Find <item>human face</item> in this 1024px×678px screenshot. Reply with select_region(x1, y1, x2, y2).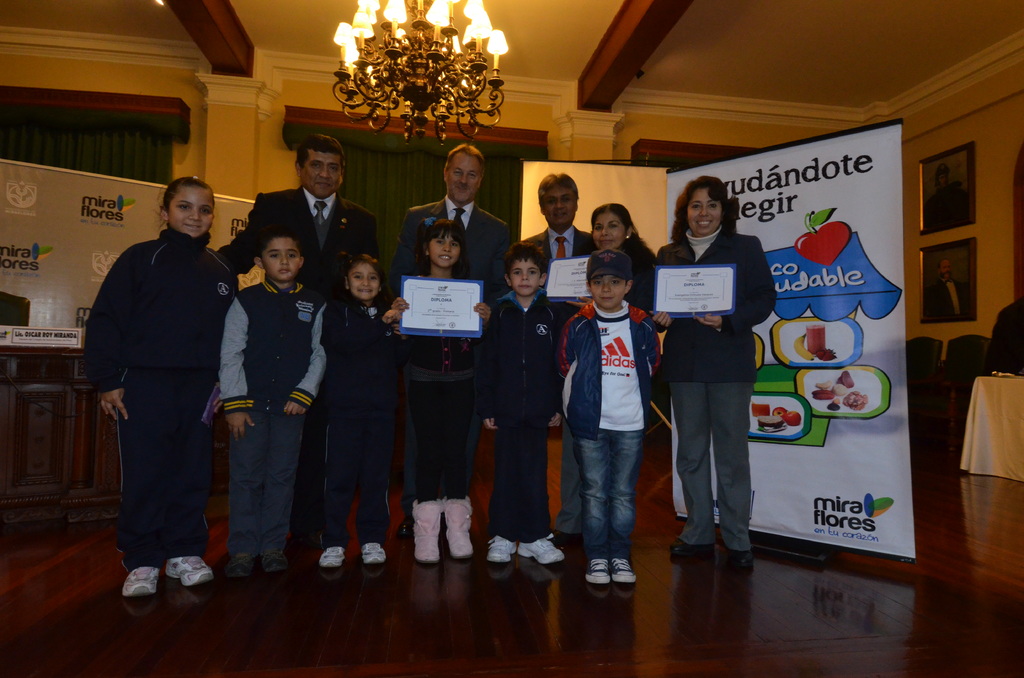
select_region(505, 257, 546, 300).
